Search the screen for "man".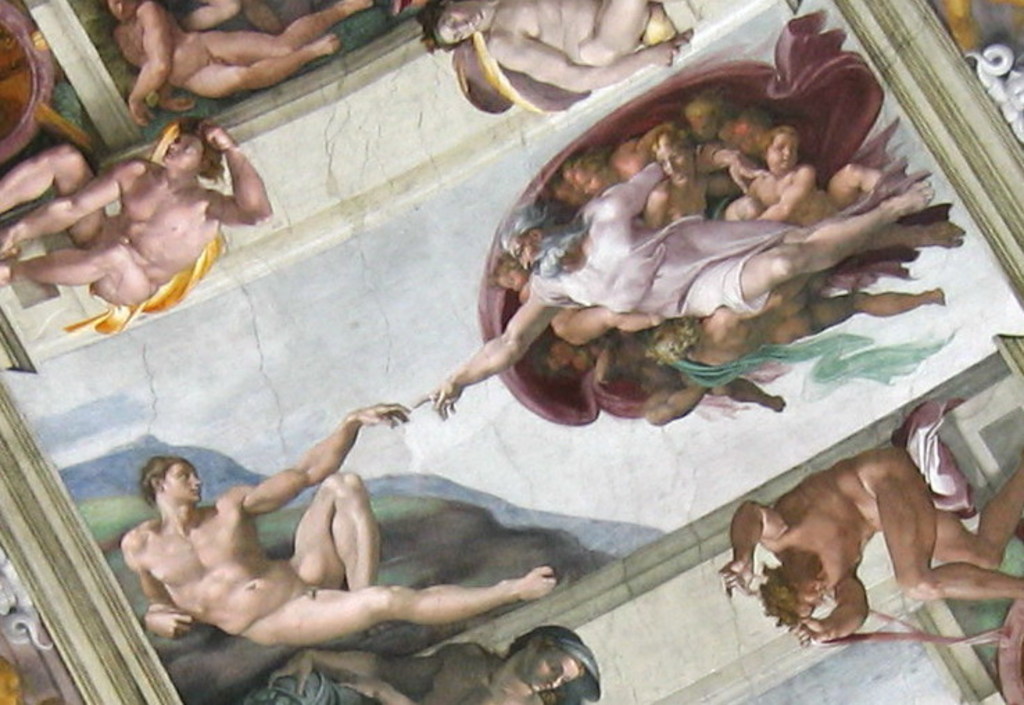
Found at Rect(418, 0, 694, 96).
